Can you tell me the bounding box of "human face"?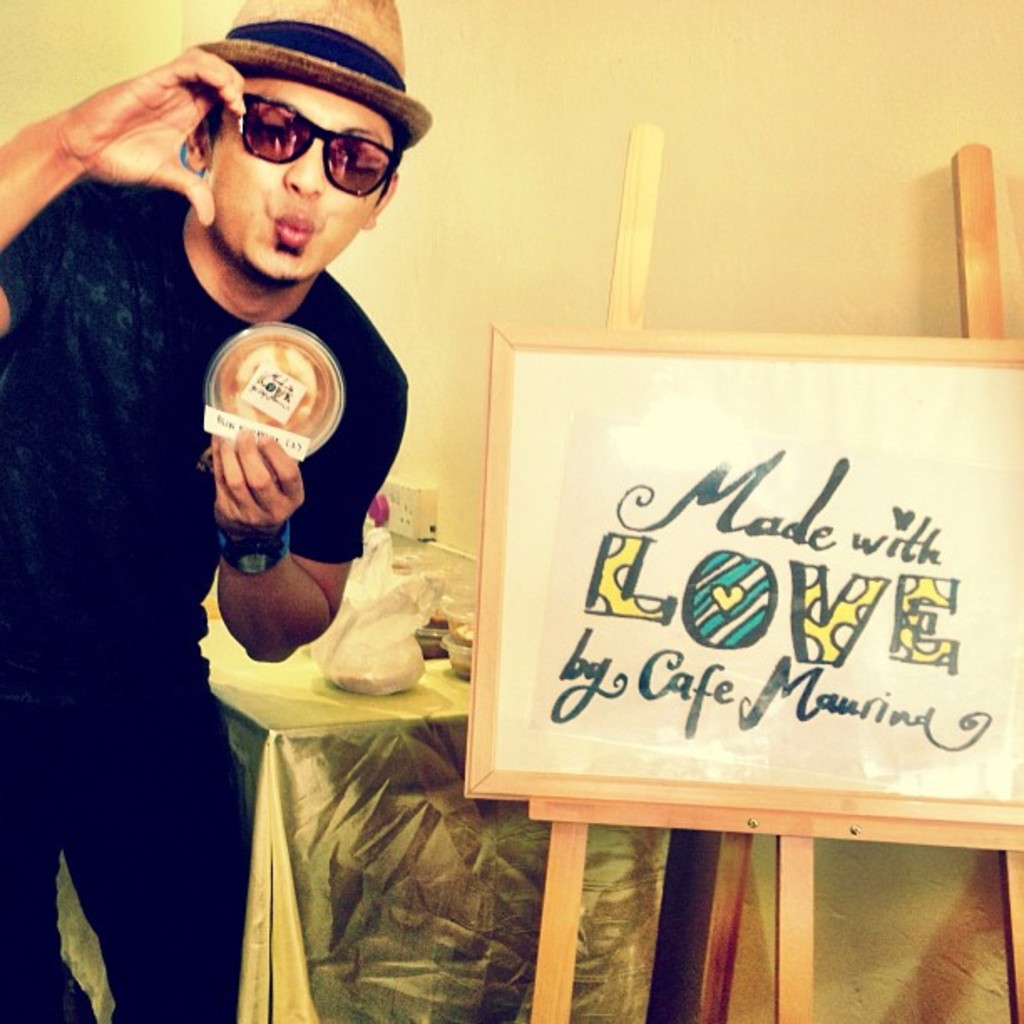
Rect(209, 87, 395, 278).
